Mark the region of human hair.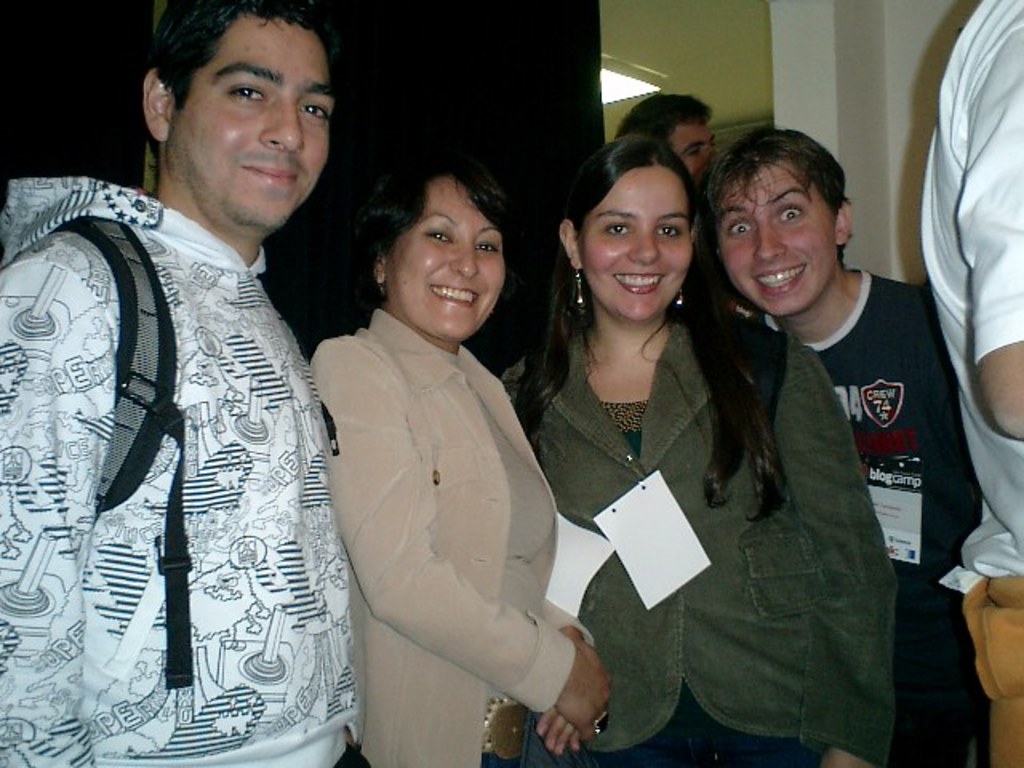
Region: left=341, top=134, right=515, bottom=306.
